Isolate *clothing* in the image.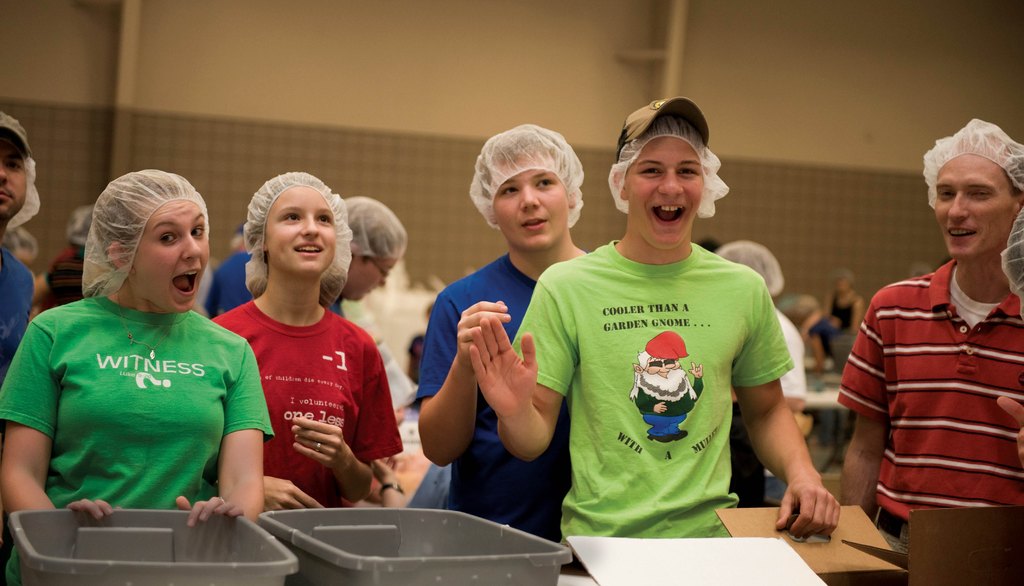
Isolated region: (0, 238, 35, 359).
